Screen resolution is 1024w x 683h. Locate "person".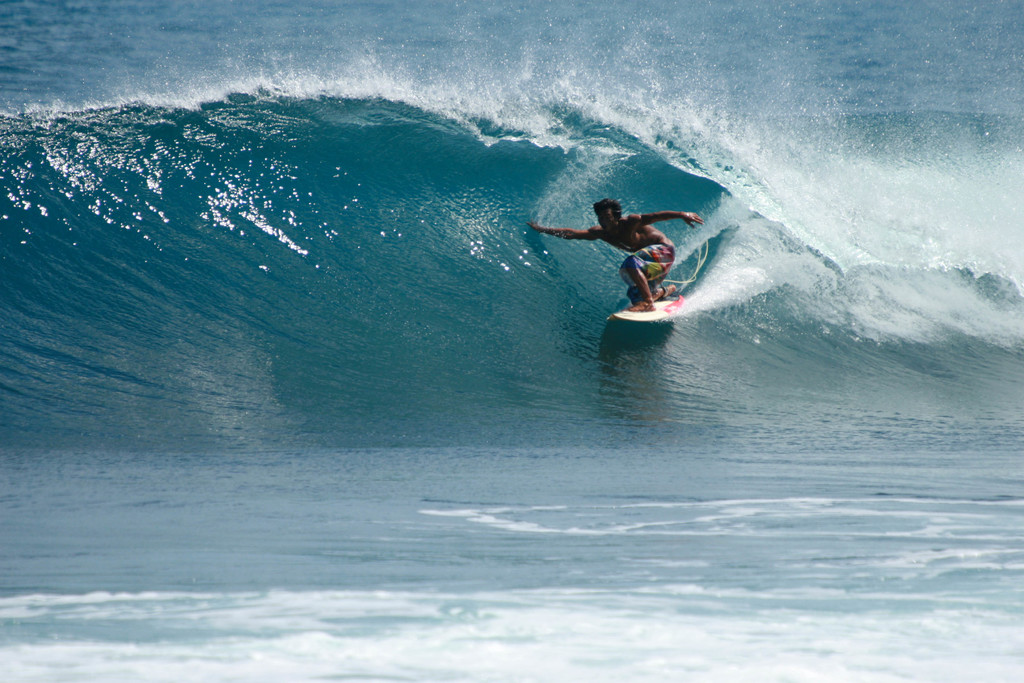
bbox(559, 158, 712, 338).
